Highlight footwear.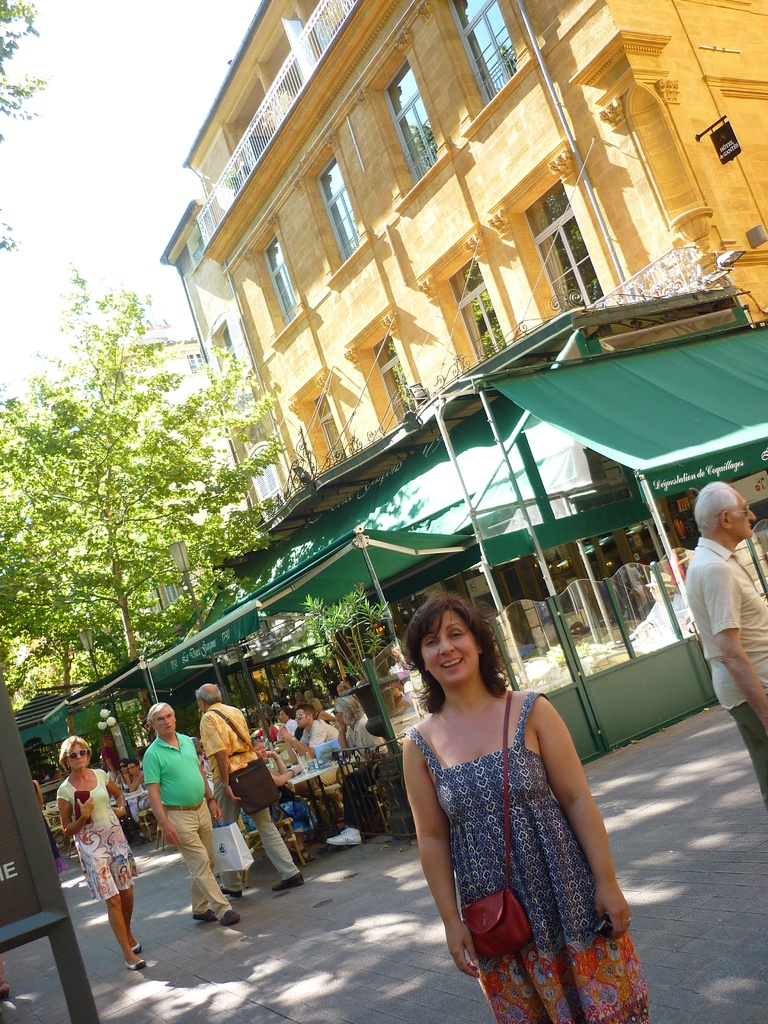
Highlighted region: [188, 910, 216, 919].
